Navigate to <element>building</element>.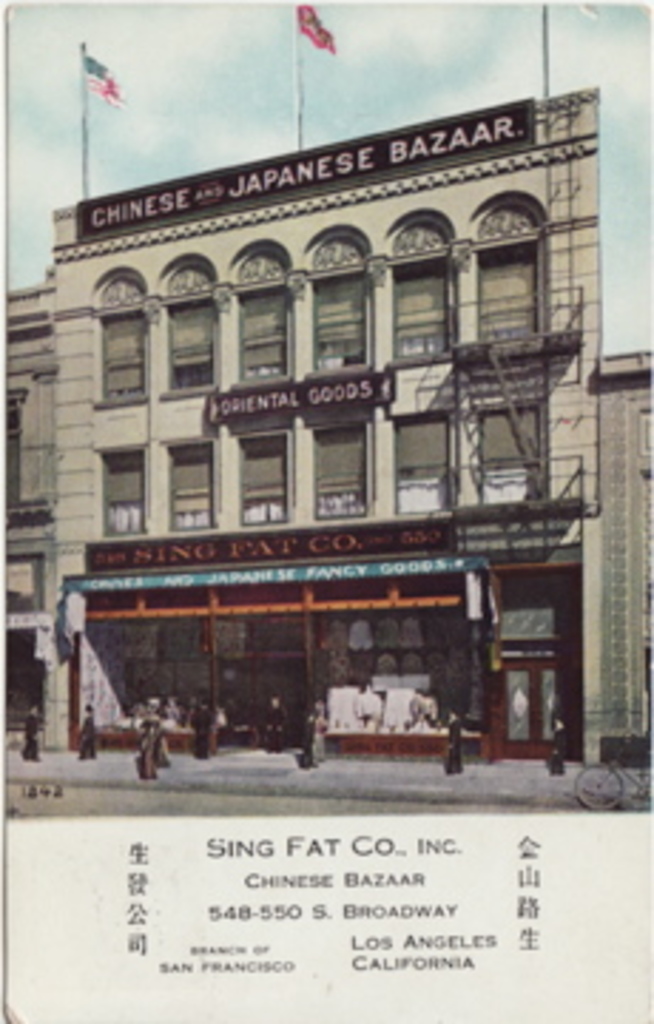
Navigation target: (3,3,594,774).
